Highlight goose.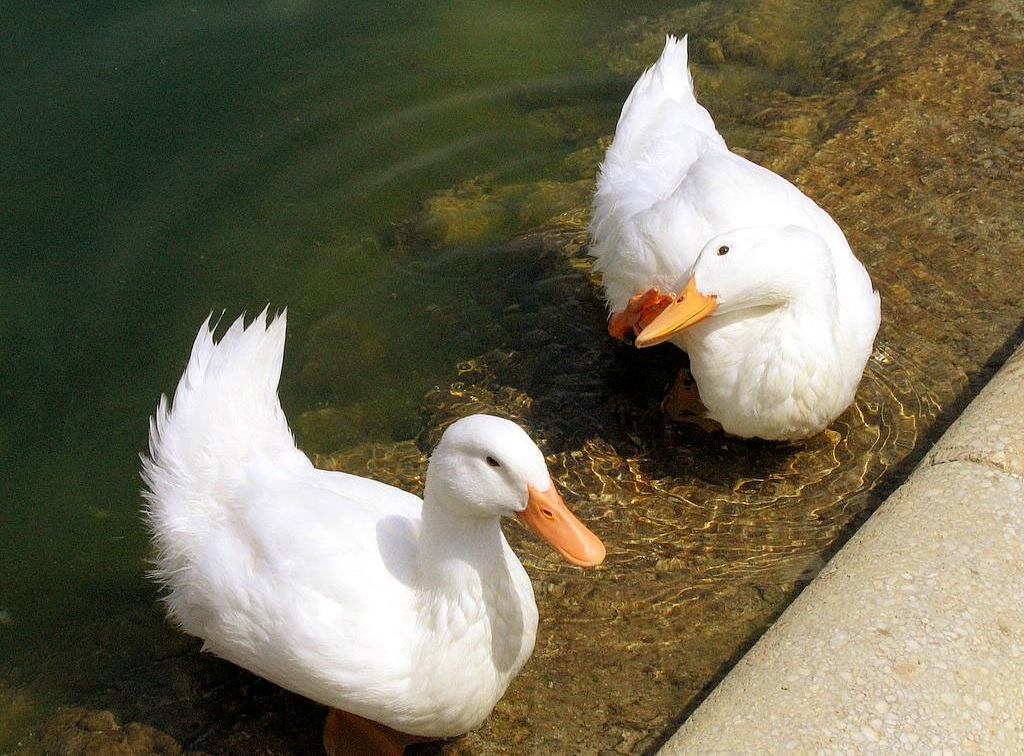
Highlighted region: x1=585, y1=32, x2=881, y2=440.
